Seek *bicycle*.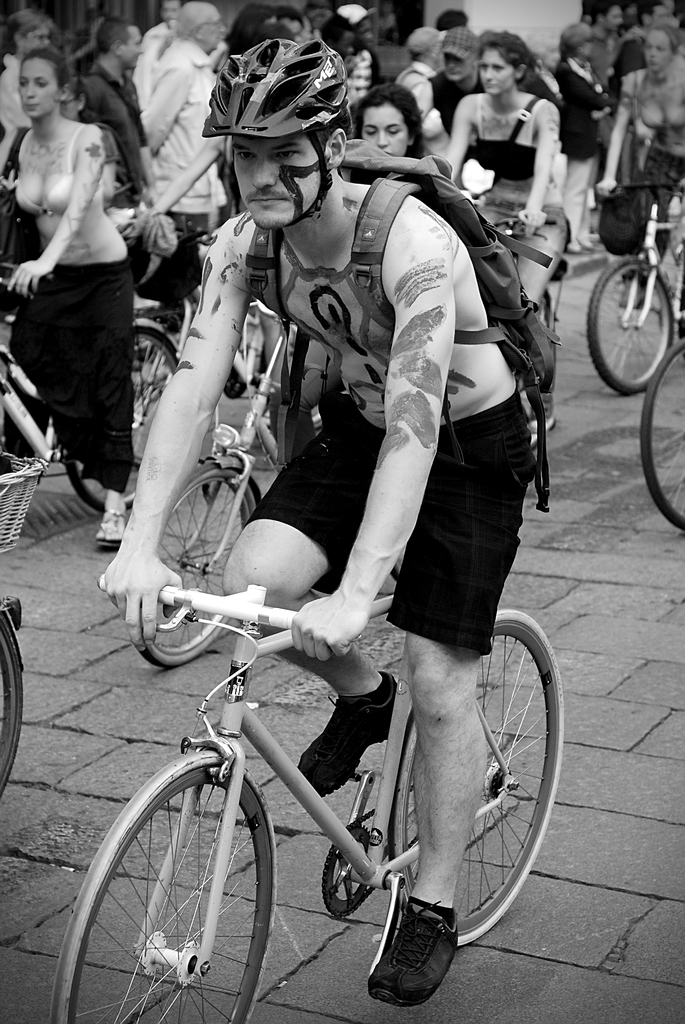
[x1=478, y1=212, x2=569, y2=448].
